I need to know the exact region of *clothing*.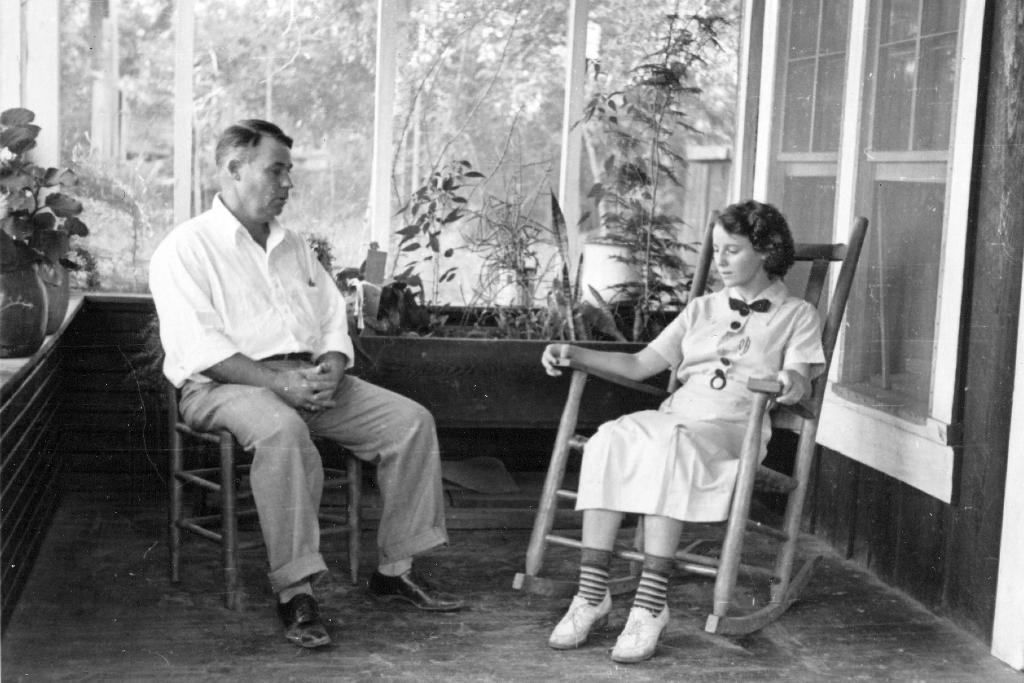
Region: 573,278,824,525.
